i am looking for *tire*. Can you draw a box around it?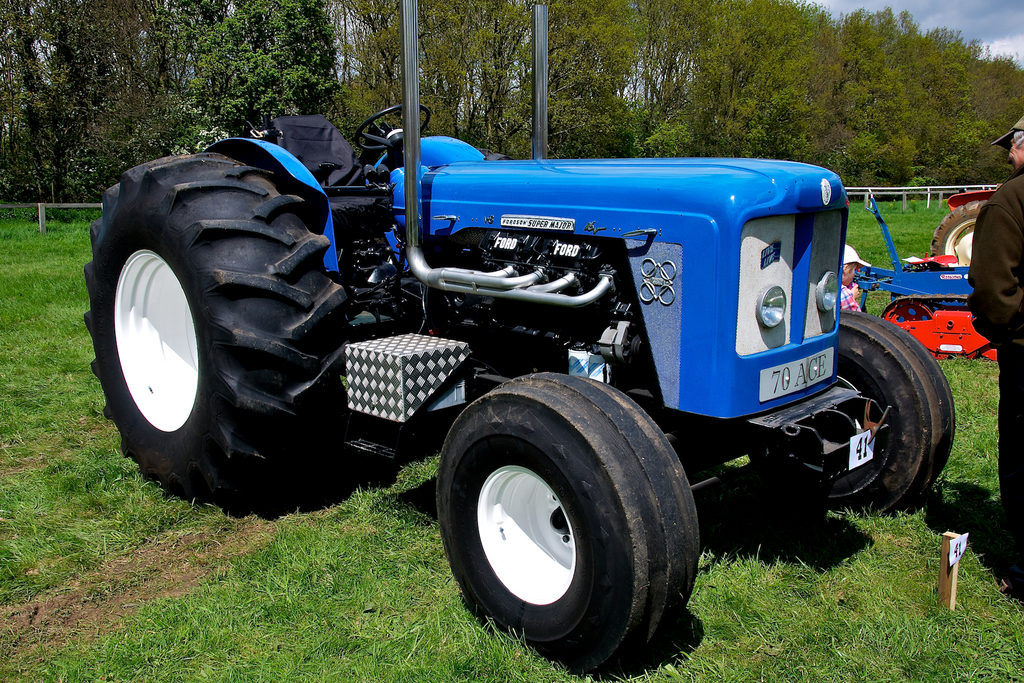
Sure, the bounding box is pyautogui.locateOnScreen(82, 150, 349, 502).
